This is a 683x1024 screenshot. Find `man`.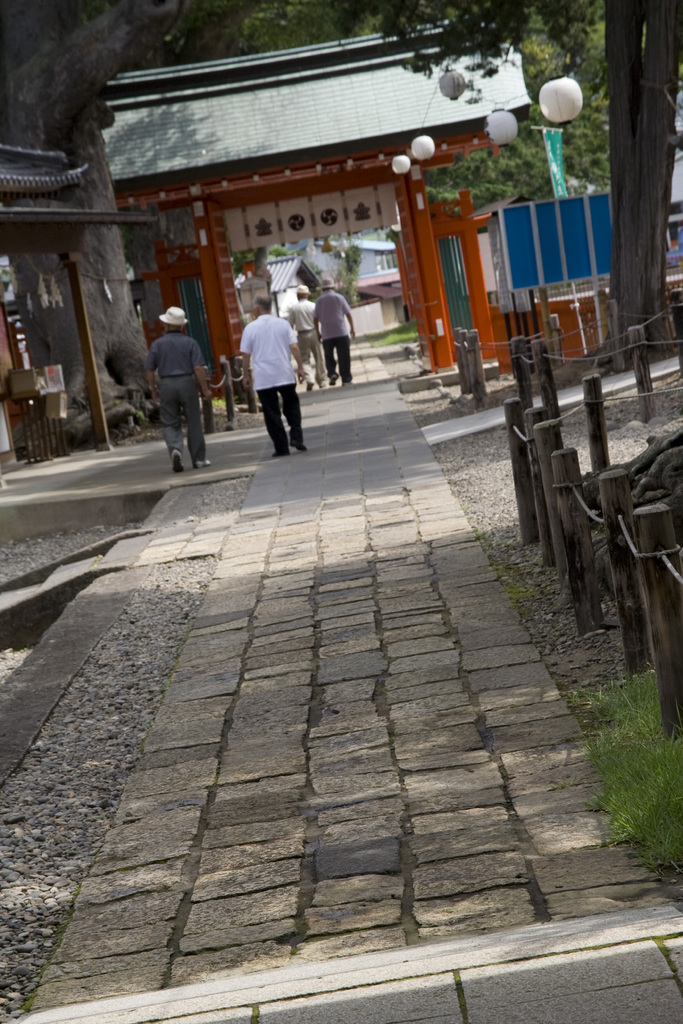
Bounding box: (left=311, top=273, right=358, bottom=385).
